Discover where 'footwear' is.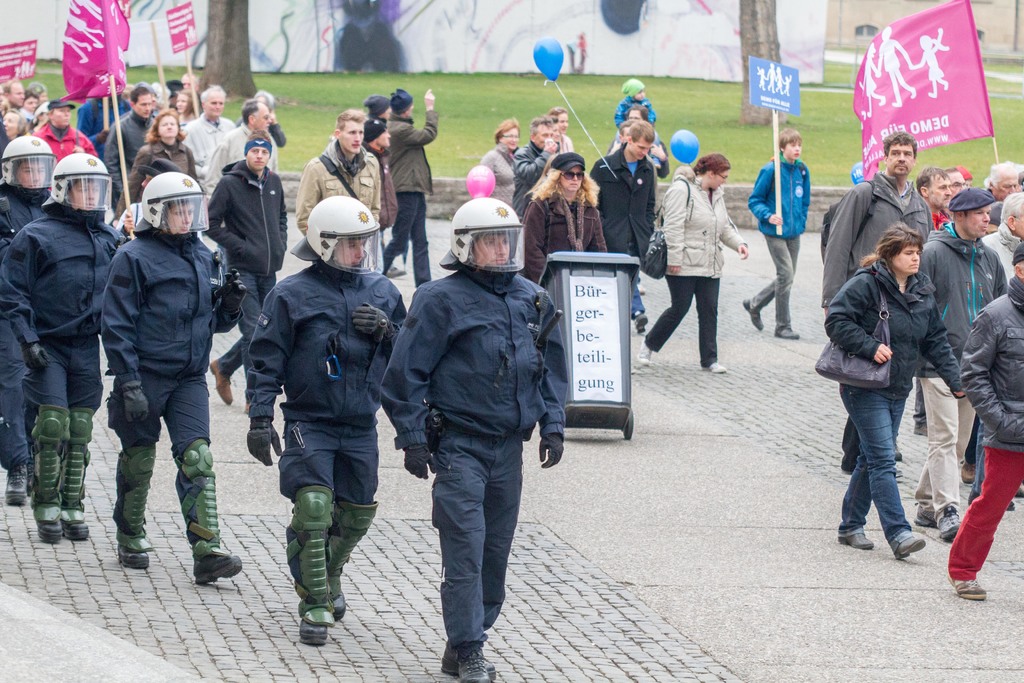
Discovered at detection(636, 313, 645, 333).
